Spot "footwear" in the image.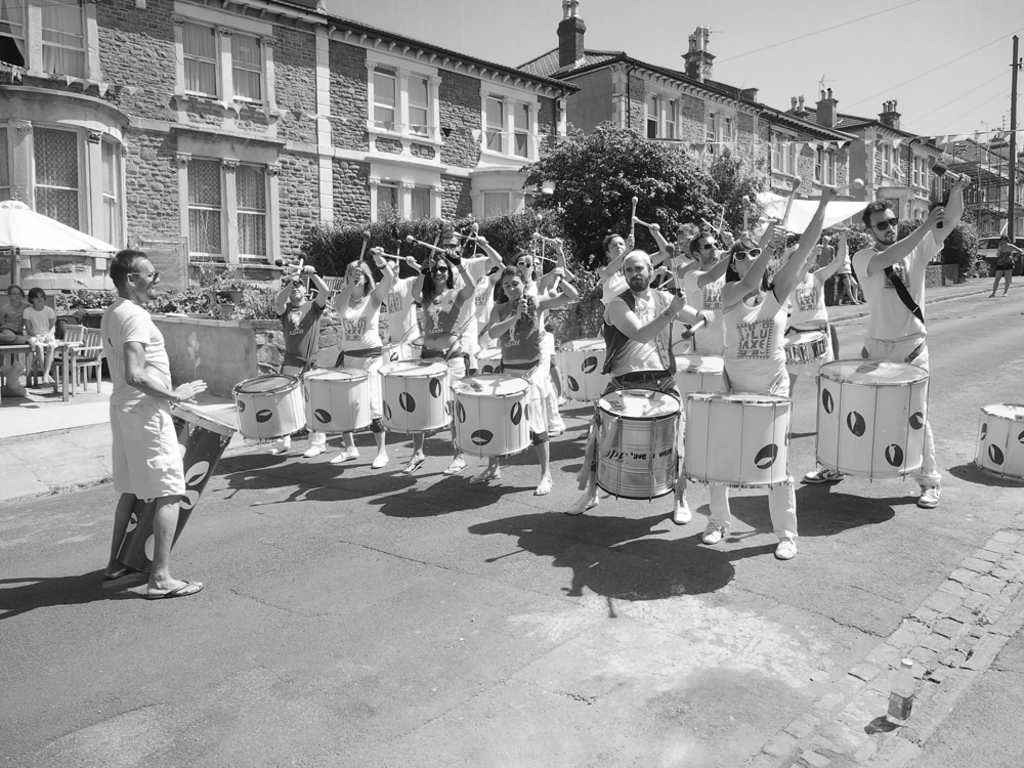
"footwear" found at 669,501,685,521.
